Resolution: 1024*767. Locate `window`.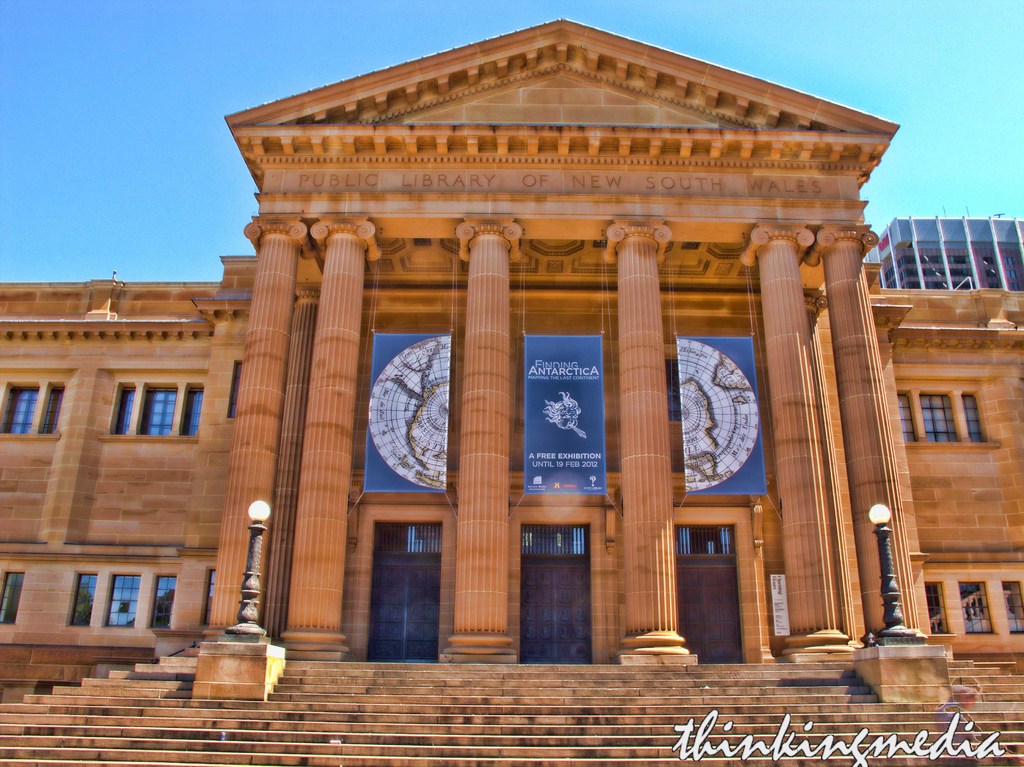
110, 385, 136, 437.
